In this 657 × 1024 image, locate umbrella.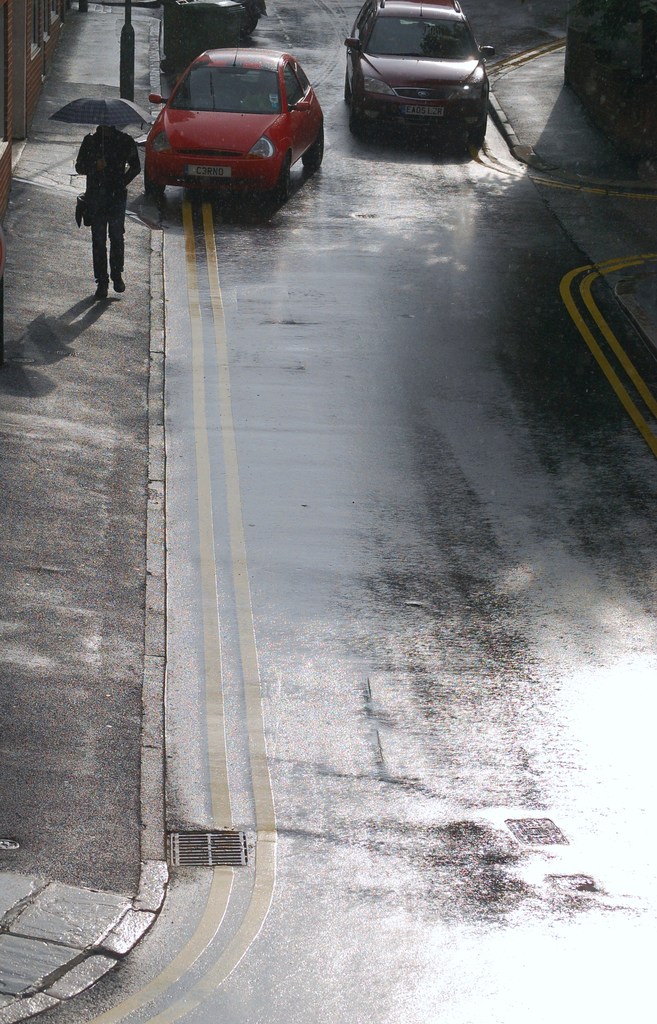
Bounding box: crop(48, 95, 158, 132).
